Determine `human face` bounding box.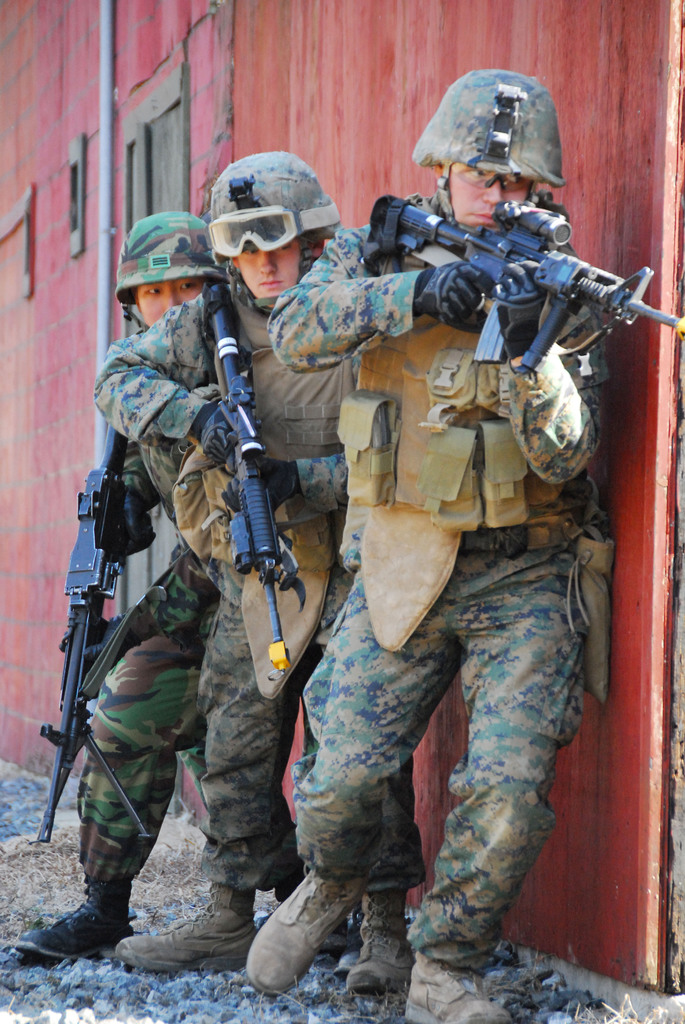
Determined: bbox=[240, 247, 300, 292].
